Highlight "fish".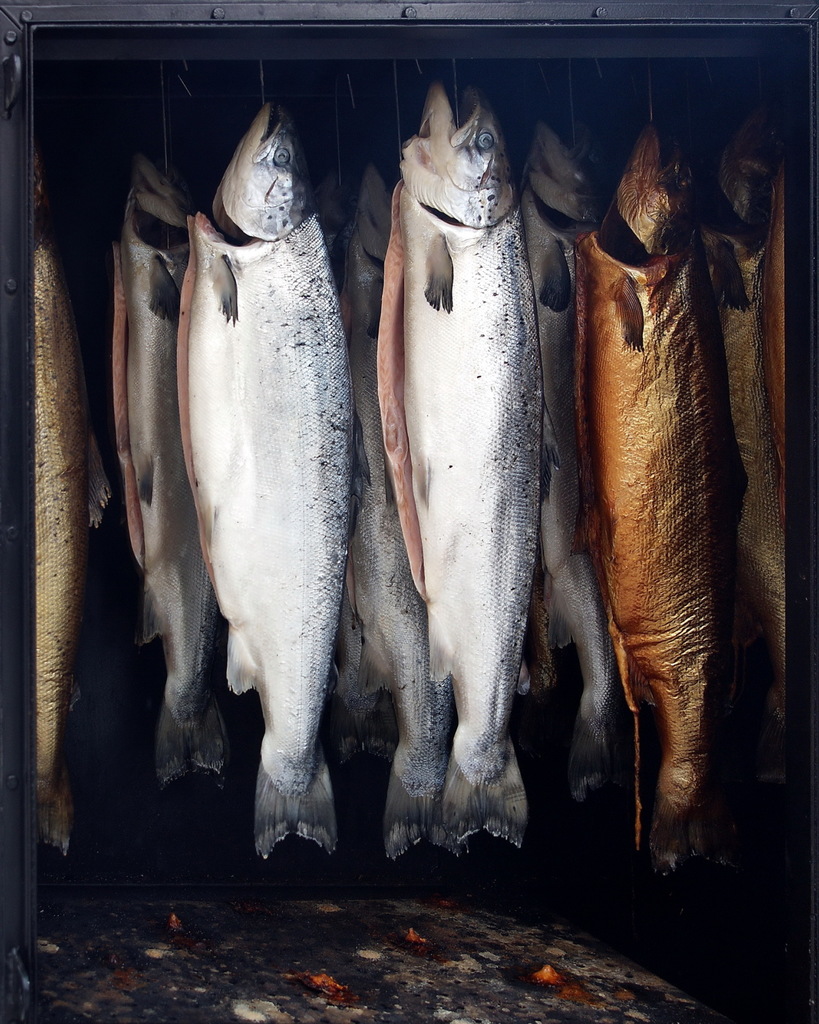
Highlighted region: bbox=(369, 83, 544, 856).
